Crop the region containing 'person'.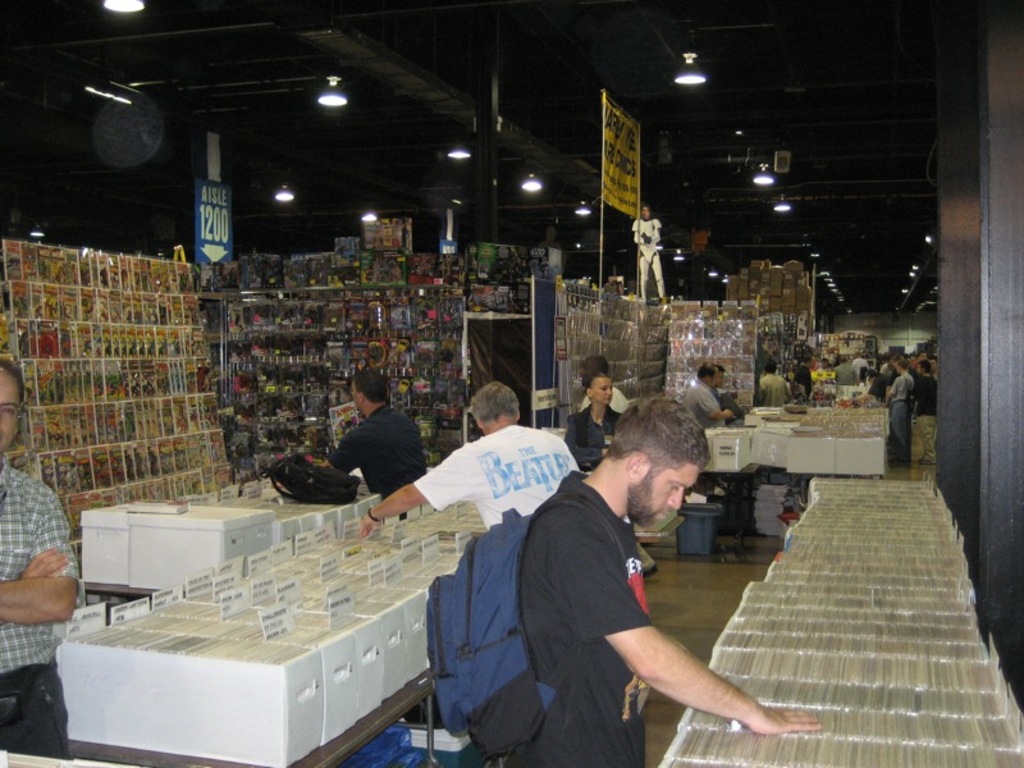
Crop region: [628,200,667,300].
